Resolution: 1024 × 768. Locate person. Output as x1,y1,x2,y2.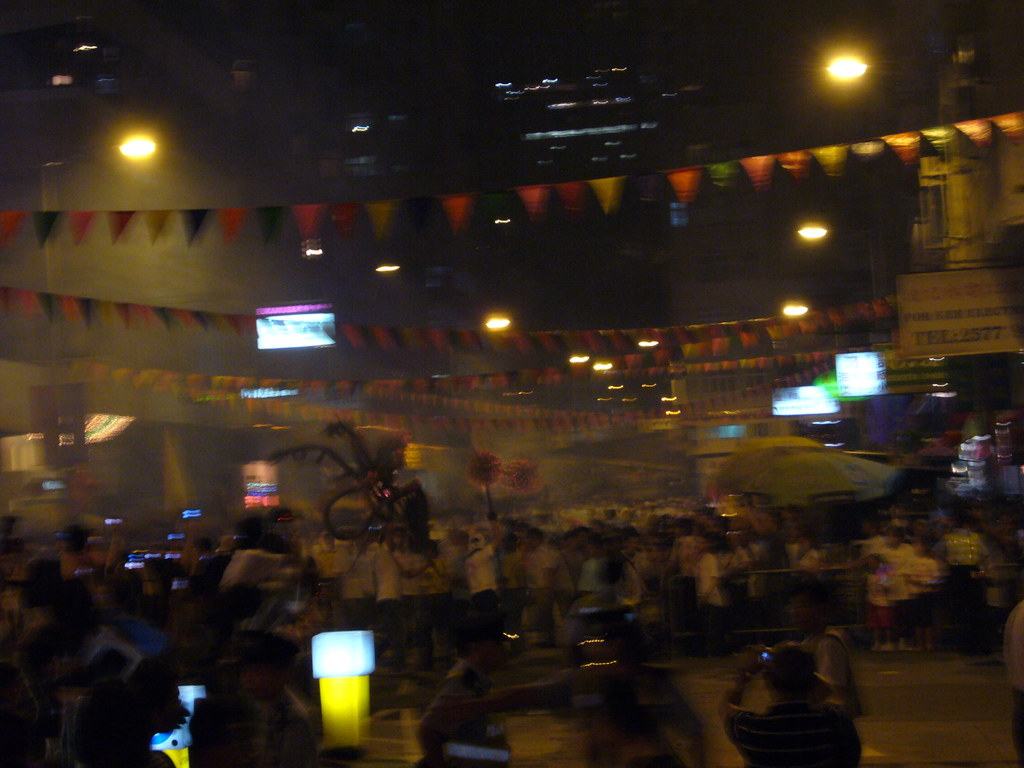
670,531,716,636.
